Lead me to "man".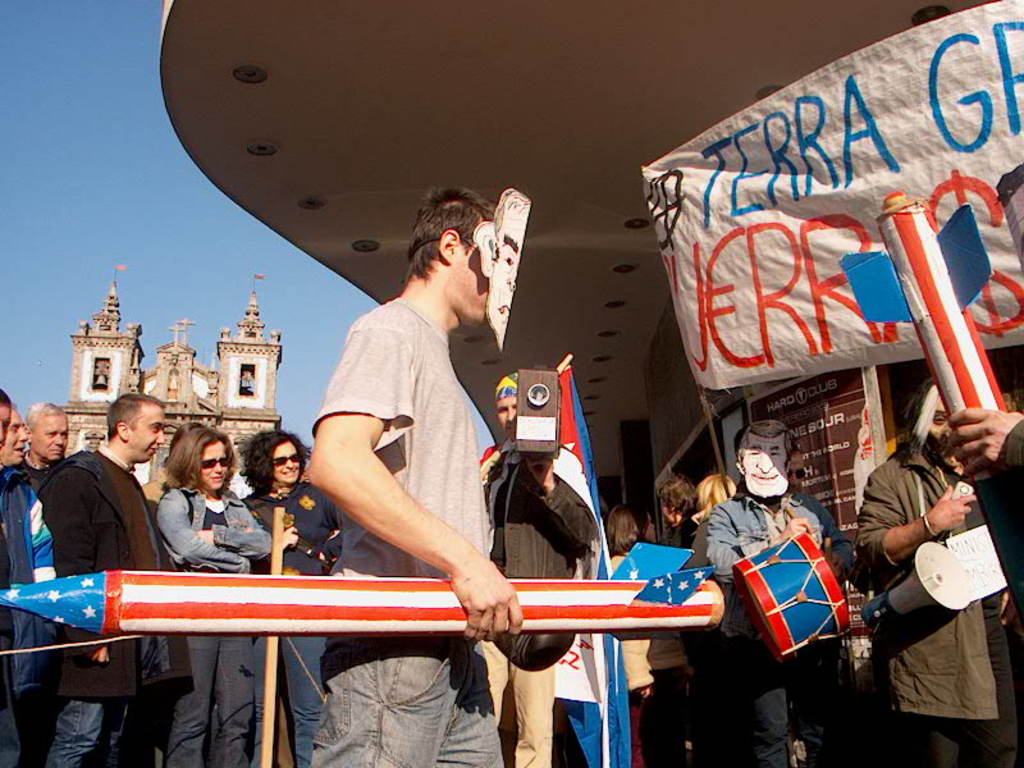
Lead to Rect(704, 416, 863, 767).
